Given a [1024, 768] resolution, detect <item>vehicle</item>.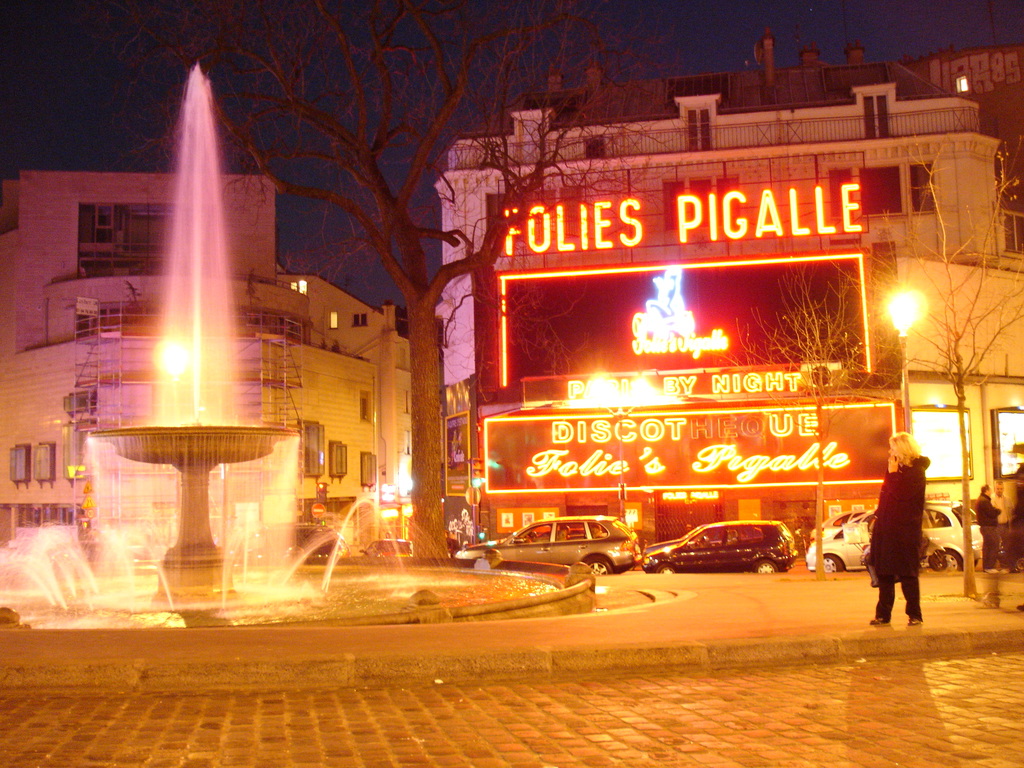
[254, 518, 349, 573].
